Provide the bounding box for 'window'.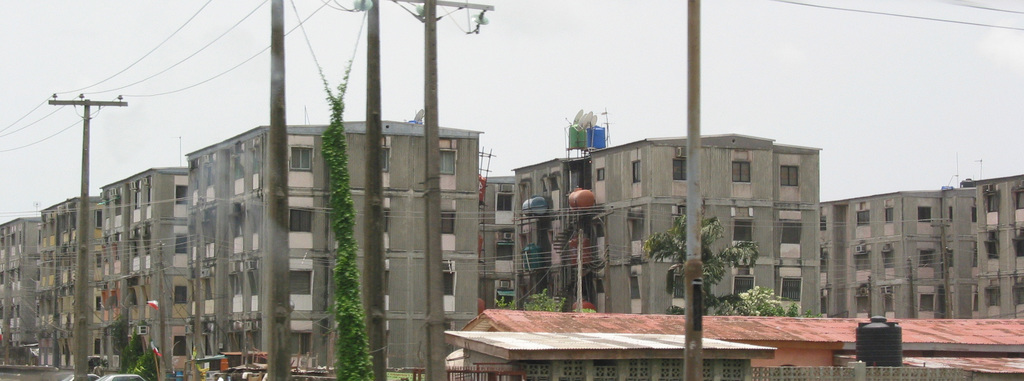
detection(95, 209, 101, 229).
